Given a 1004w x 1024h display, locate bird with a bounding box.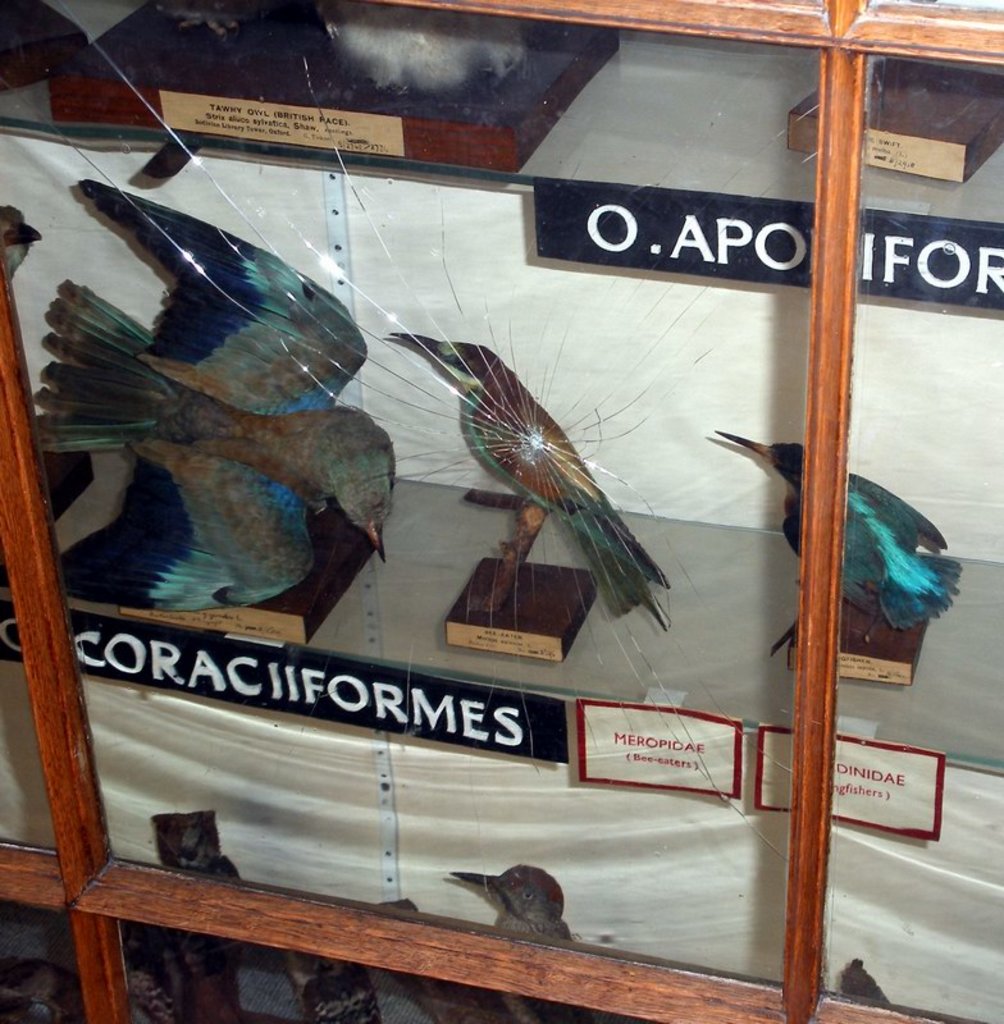
Located: 0 207 50 279.
